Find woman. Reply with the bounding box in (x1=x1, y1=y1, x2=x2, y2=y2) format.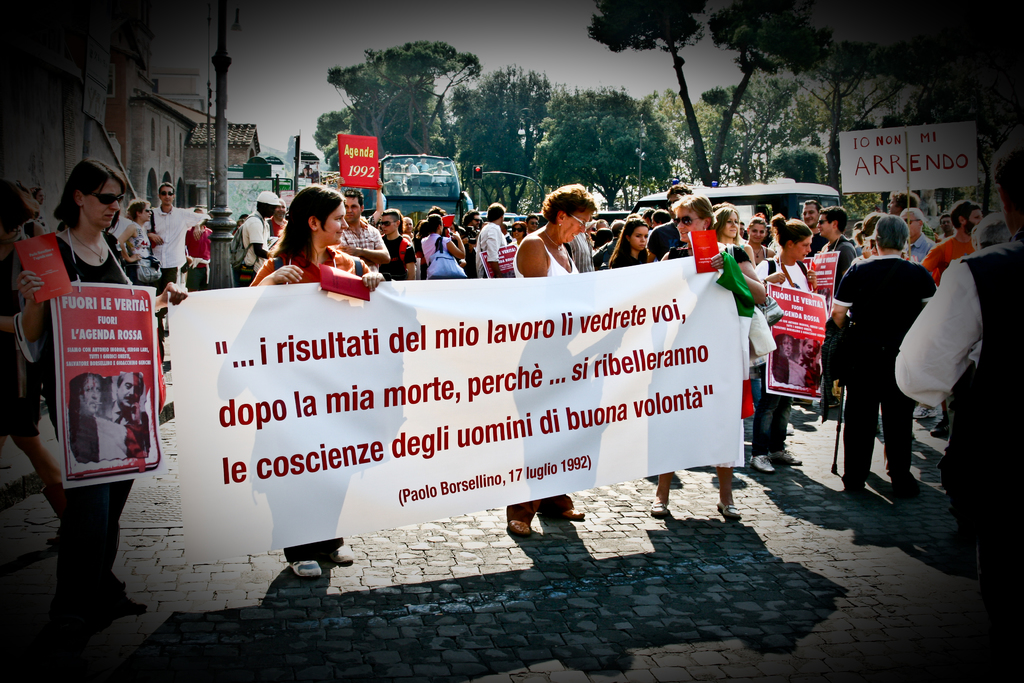
(x1=239, y1=182, x2=378, y2=584).
